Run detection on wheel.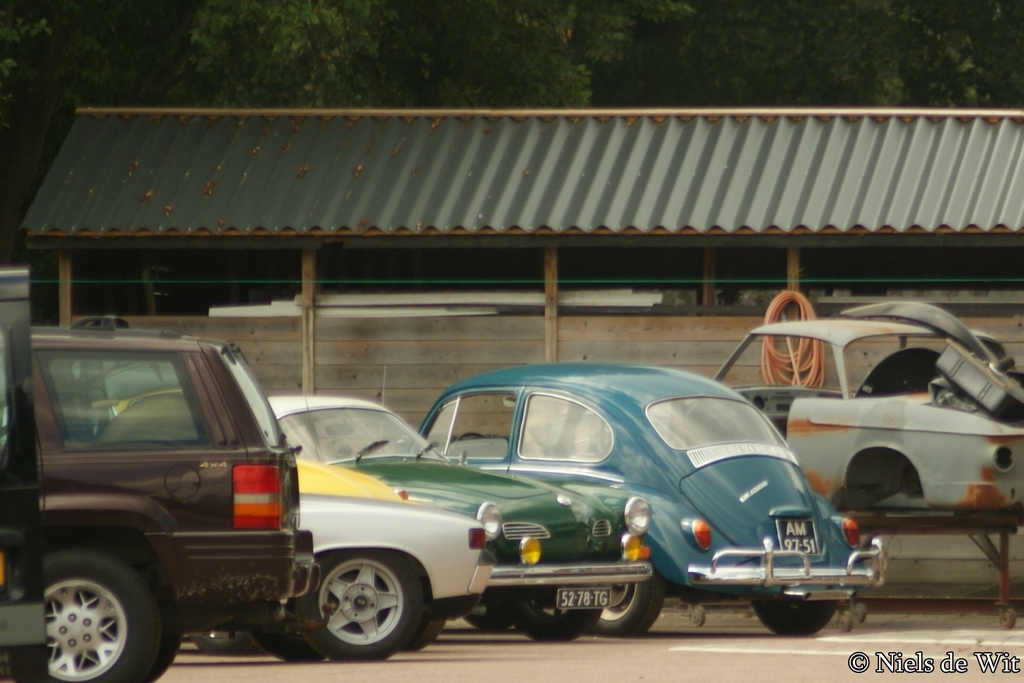
Result: bbox=[468, 604, 514, 637].
